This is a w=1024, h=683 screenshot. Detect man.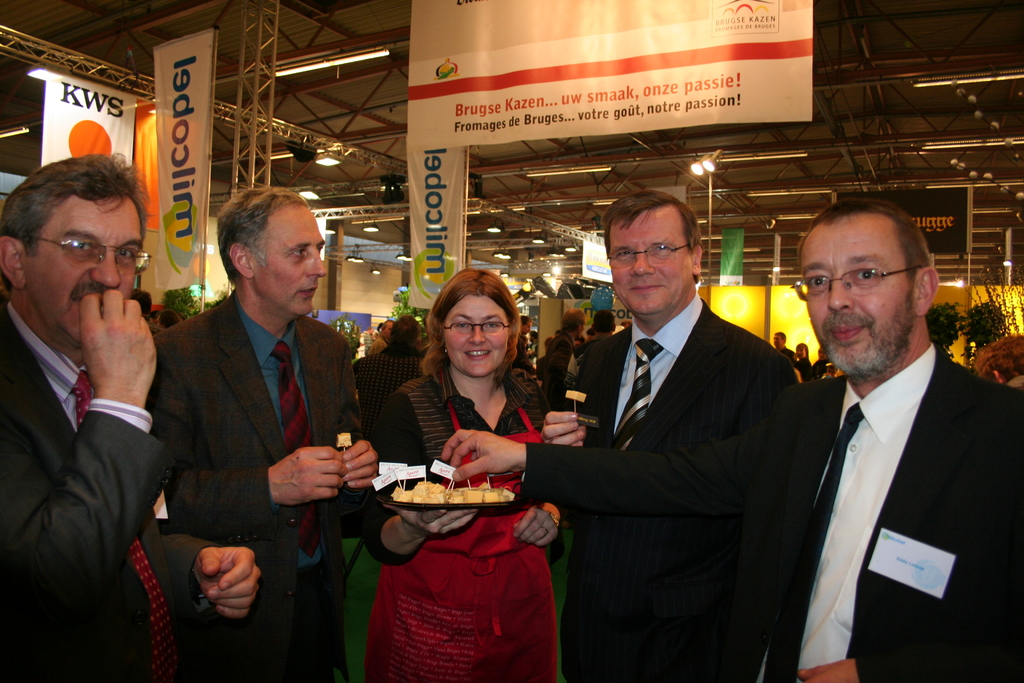
x1=129, y1=288, x2=166, y2=334.
